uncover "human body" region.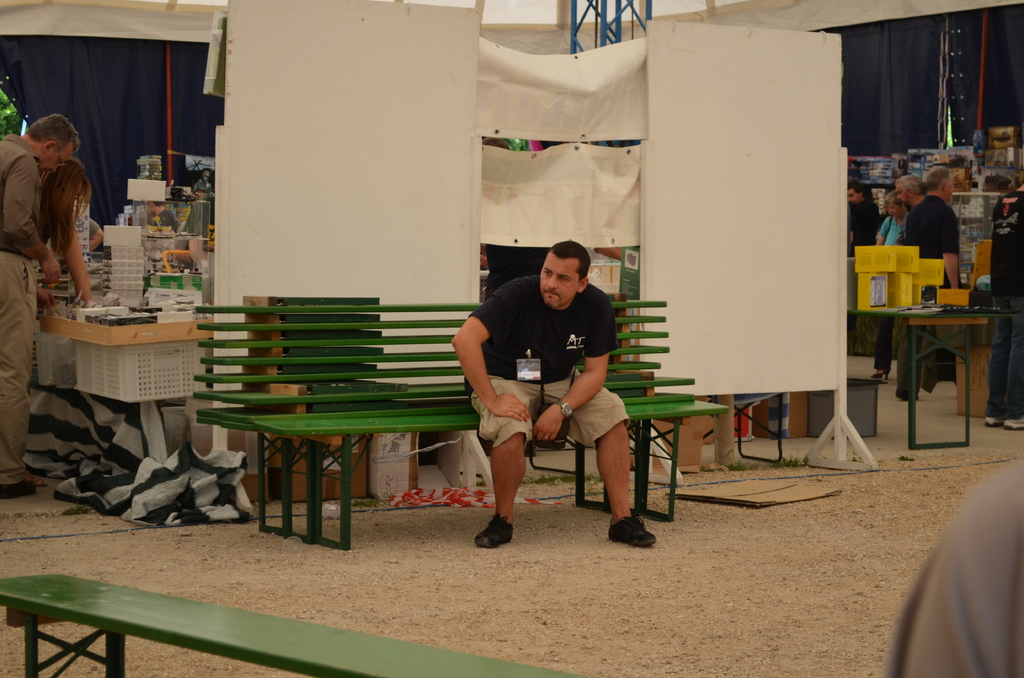
Uncovered: bbox=(0, 110, 79, 498).
